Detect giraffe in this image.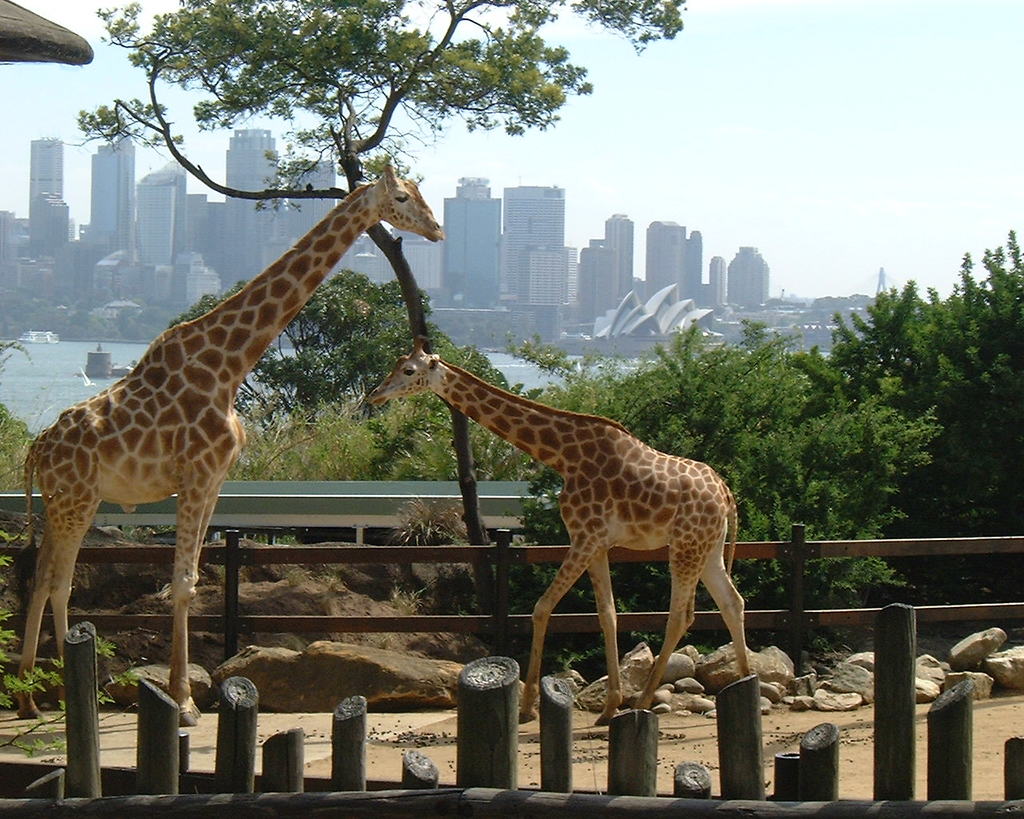
Detection: pyautogui.locateOnScreen(366, 330, 758, 744).
